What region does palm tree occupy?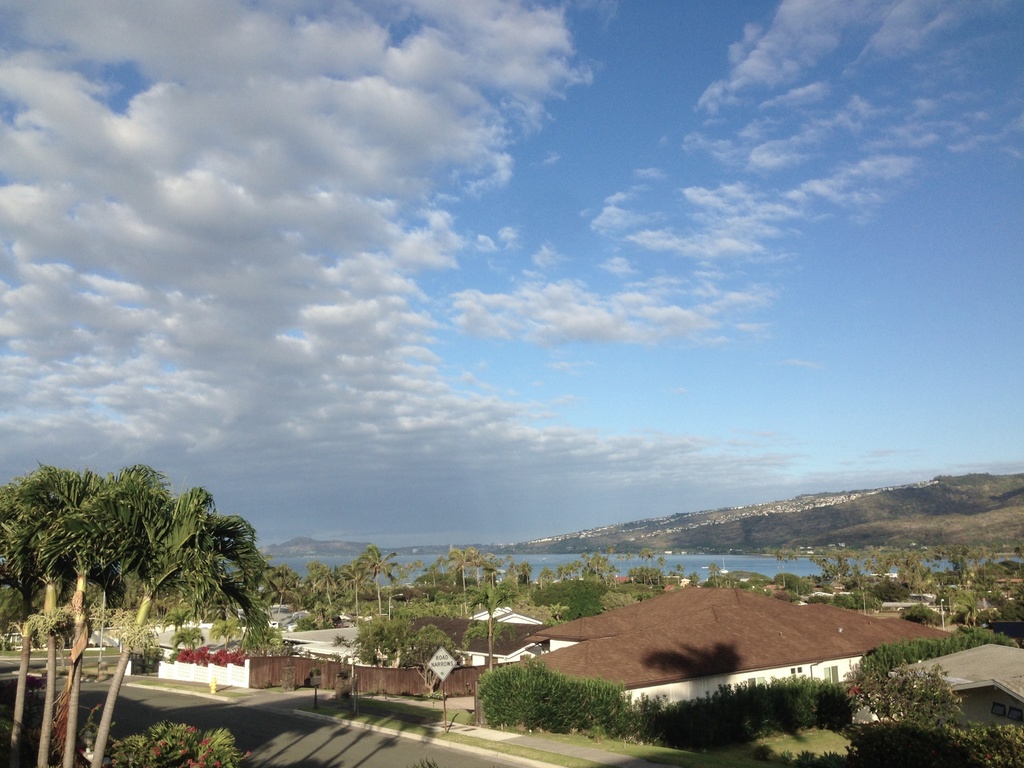
[x1=845, y1=643, x2=929, y2=726].
